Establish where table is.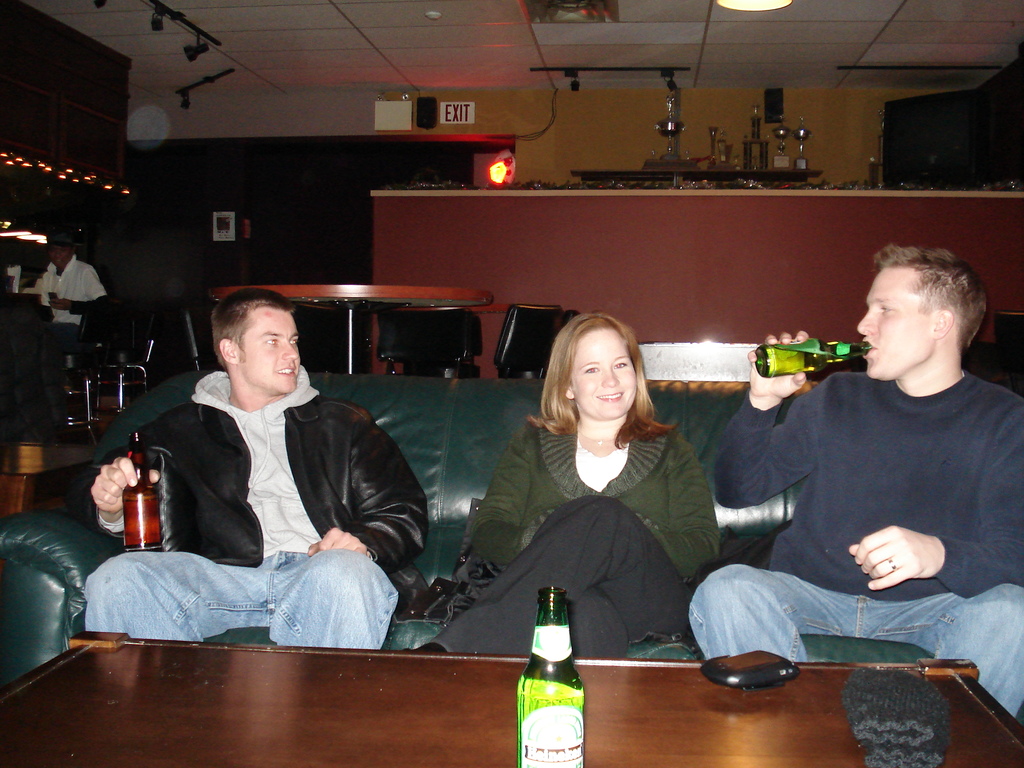
Established at <bbox>0, 292, 56, 323</bbox>.
